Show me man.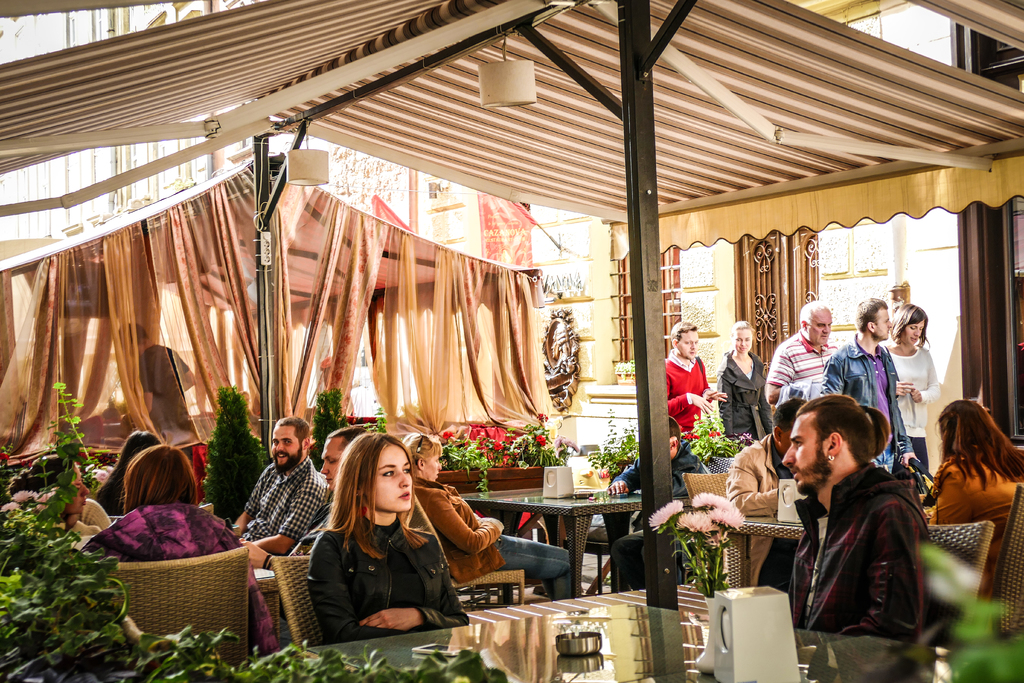
man is here: {"left": 765, "top": 395, "right": 947, "bottom": 662}.
